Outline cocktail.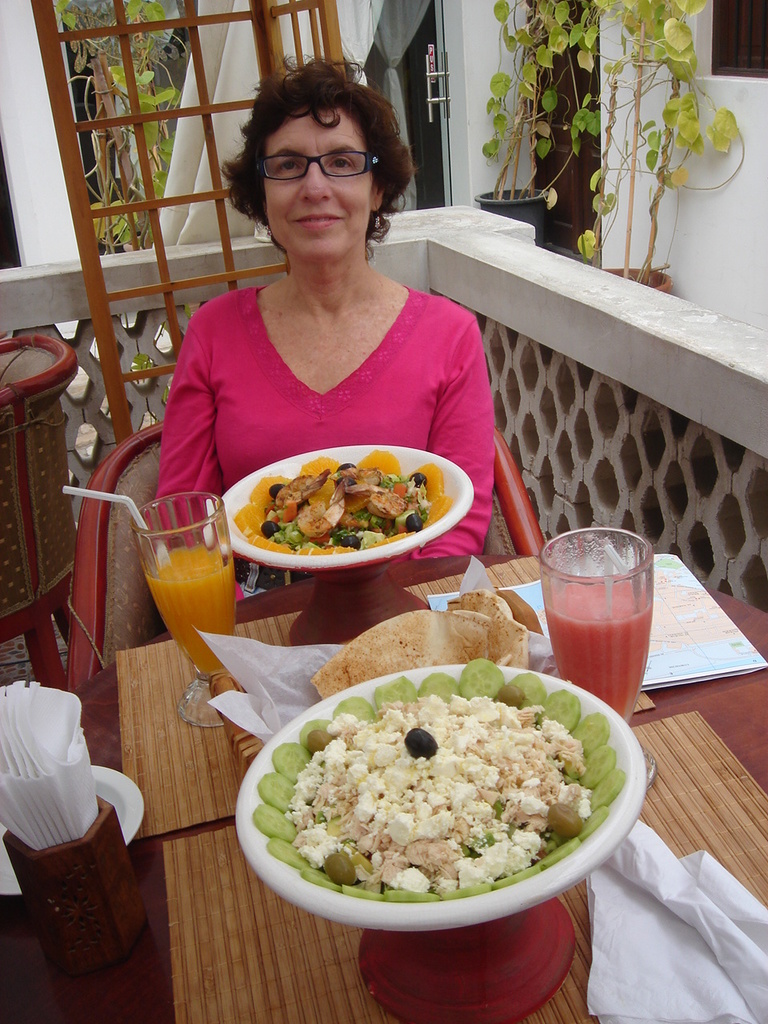
Outline: {"x1": 58, "y1": 477, "x2": 244, "y2": 732}.
